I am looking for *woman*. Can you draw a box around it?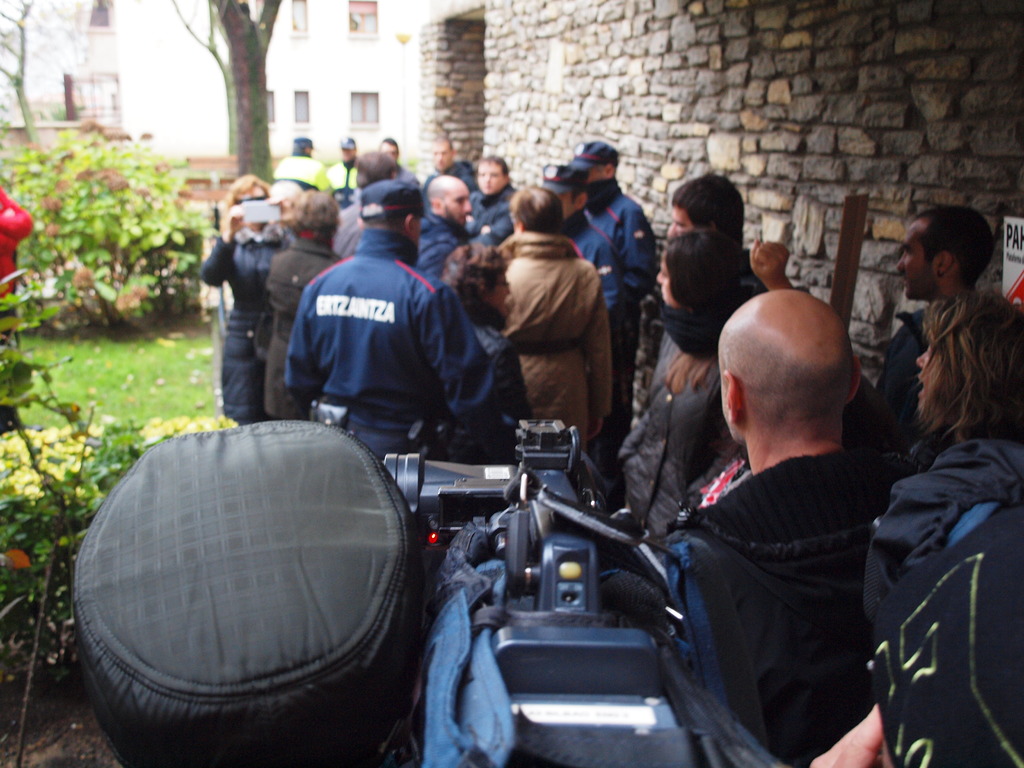
Sure, the bounding box is BBox(266, 188, 346, 421).
